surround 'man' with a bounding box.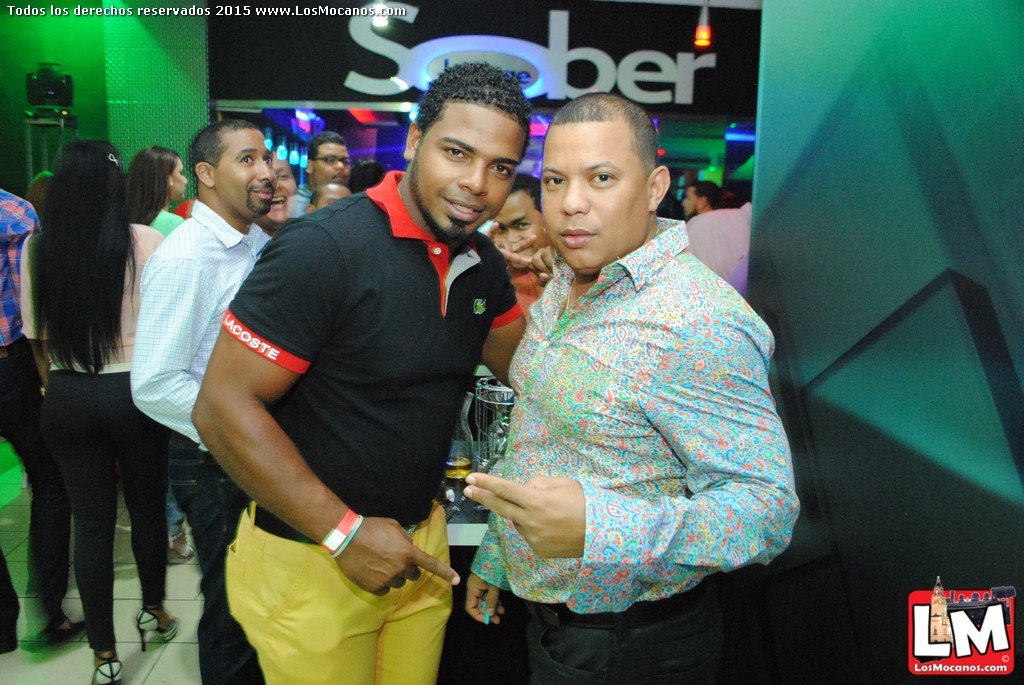
{"x1": 305, "y1": 180, "x2": 346, "y2": 215}.
